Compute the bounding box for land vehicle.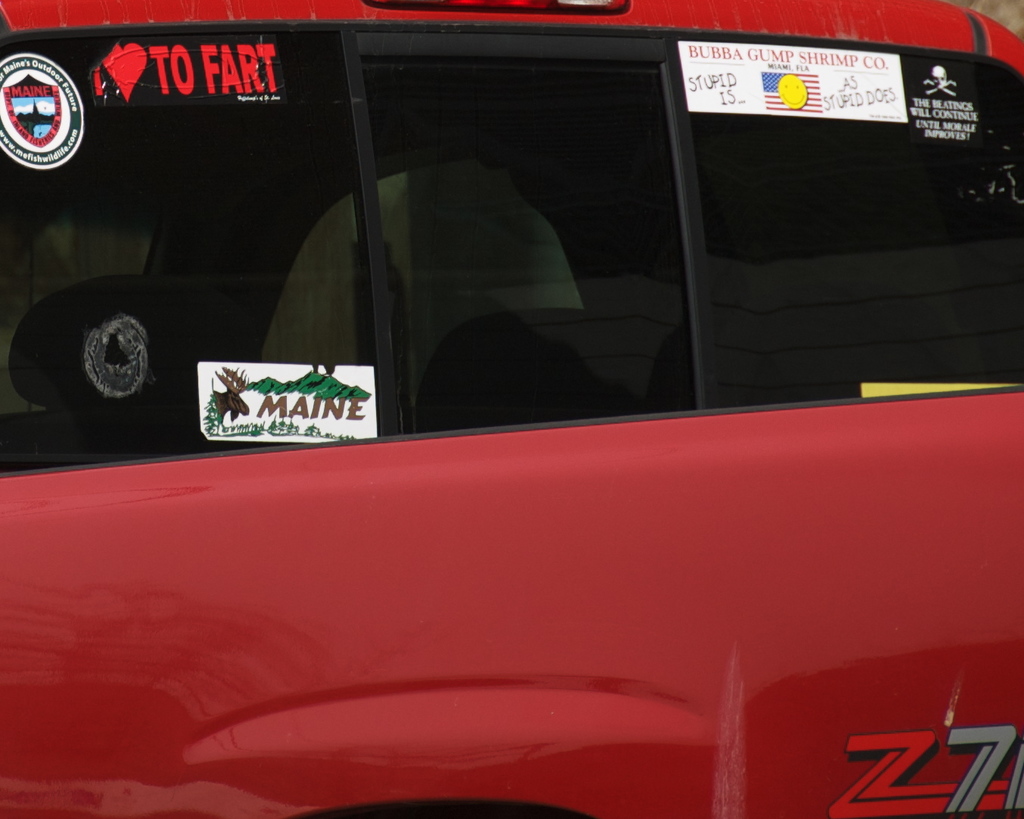
region(23, 0, 1023, 790).
